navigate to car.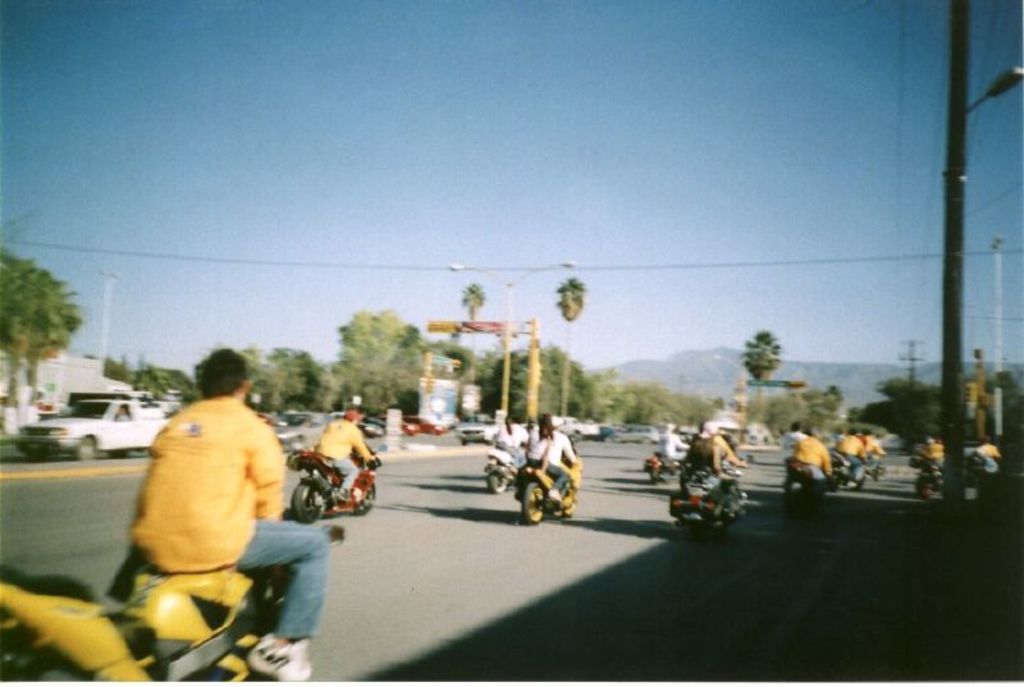
Navigation target: 616:425:658:444.
